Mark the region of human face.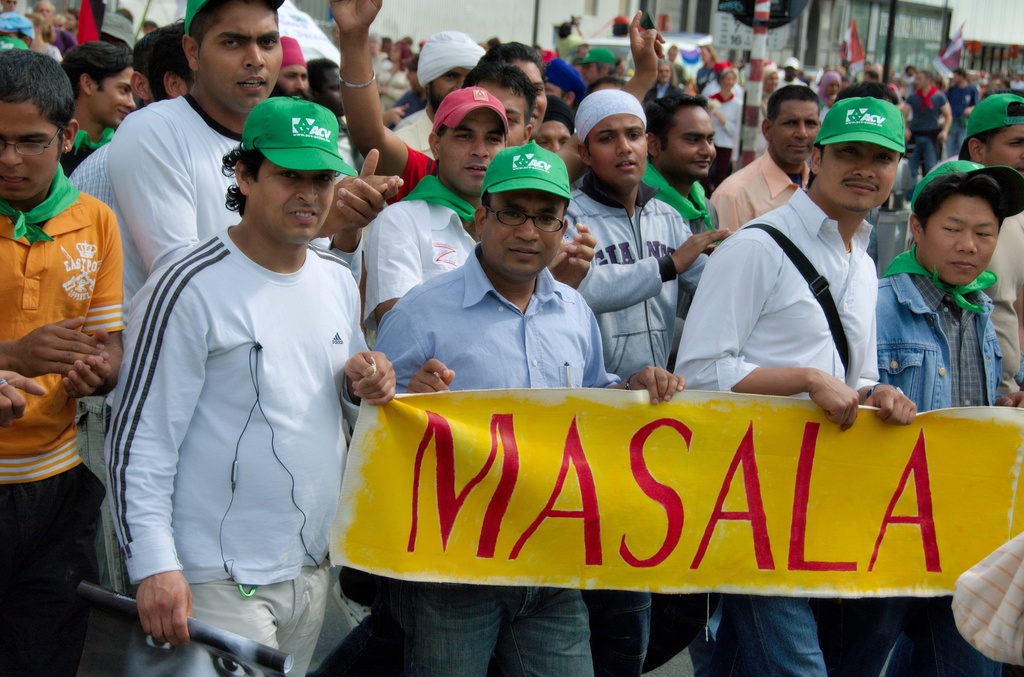
Region: pyautogui.locateOnScreen(0, 103, 64, 199).
